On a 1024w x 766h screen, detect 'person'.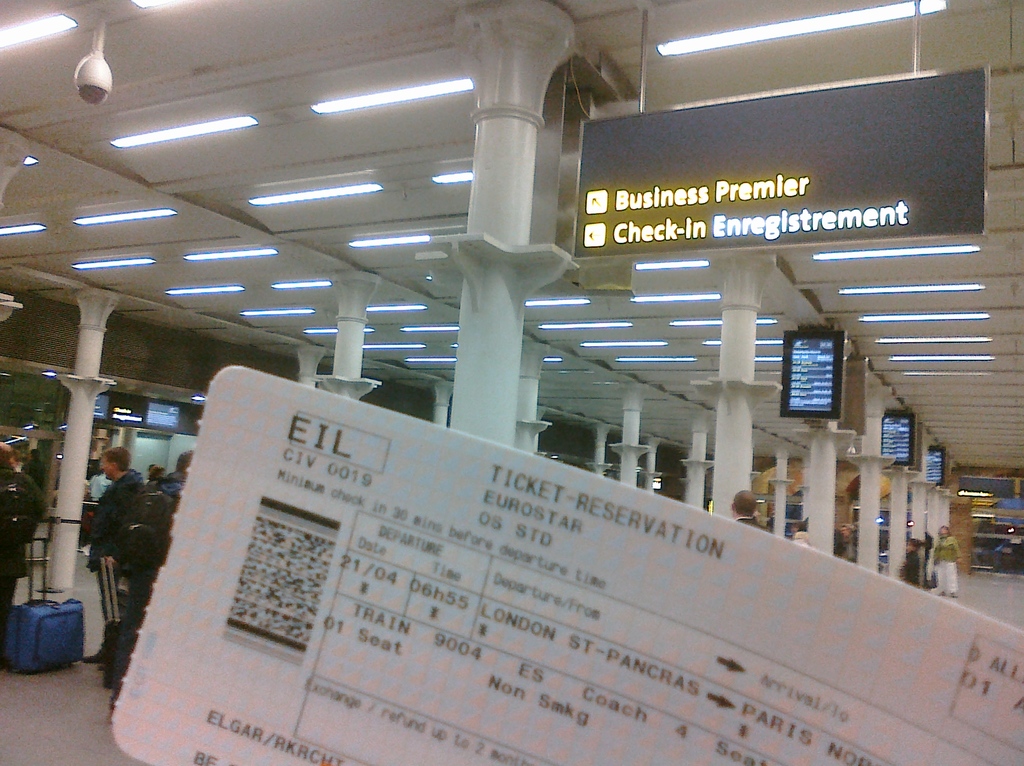
x1=728 y1=489 x2=766 y2=533.
